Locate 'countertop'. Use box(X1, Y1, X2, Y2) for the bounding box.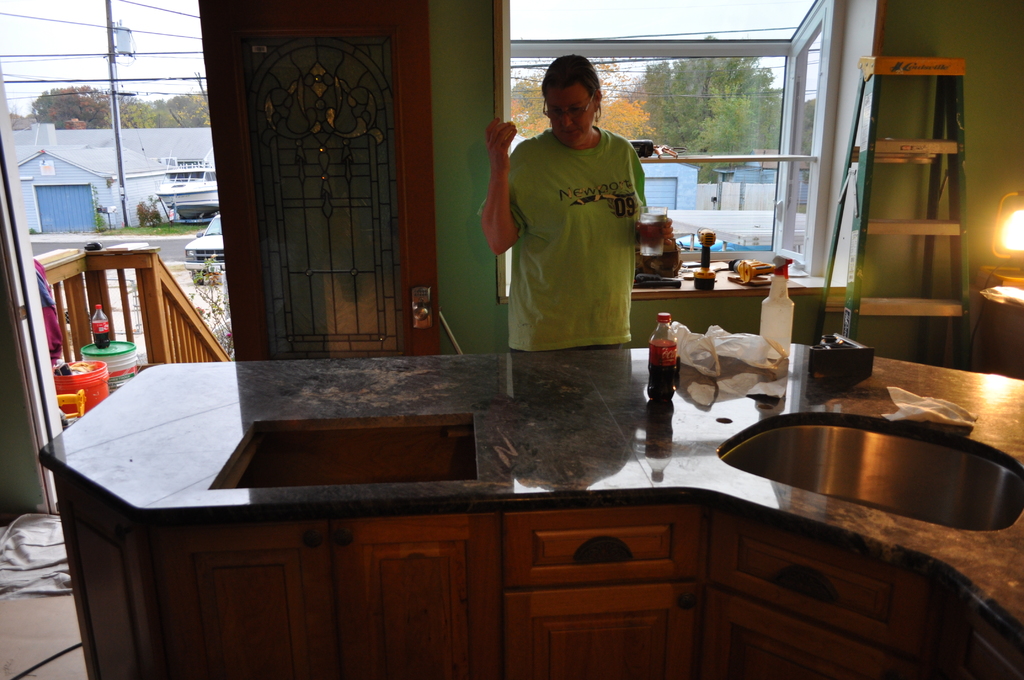
box(38, 329, 1023, 638).
